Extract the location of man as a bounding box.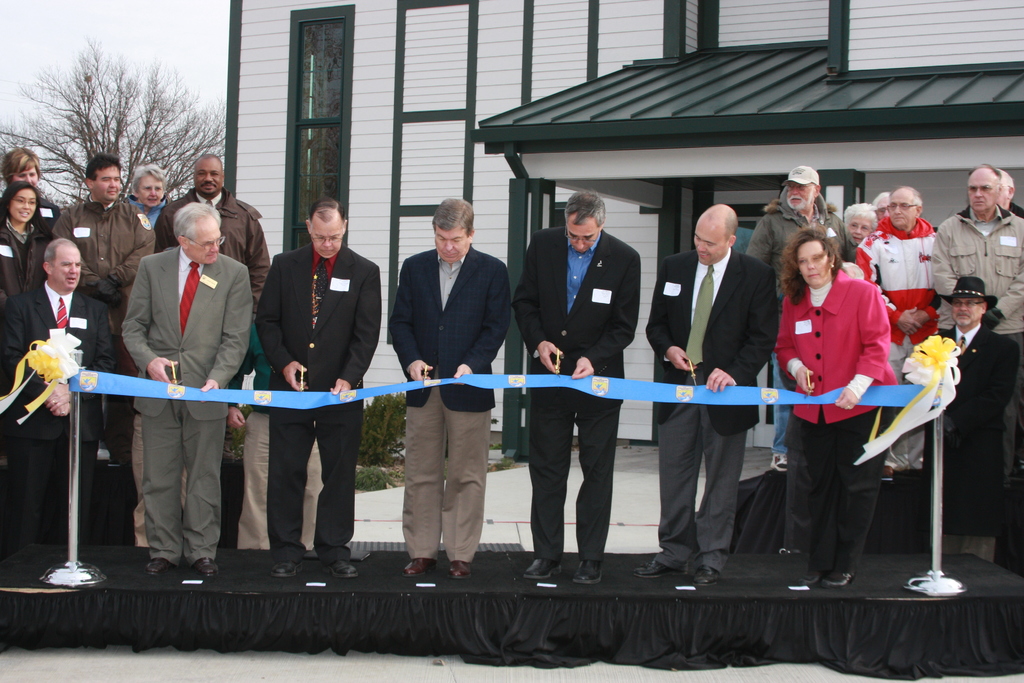
50,156,156,461.
